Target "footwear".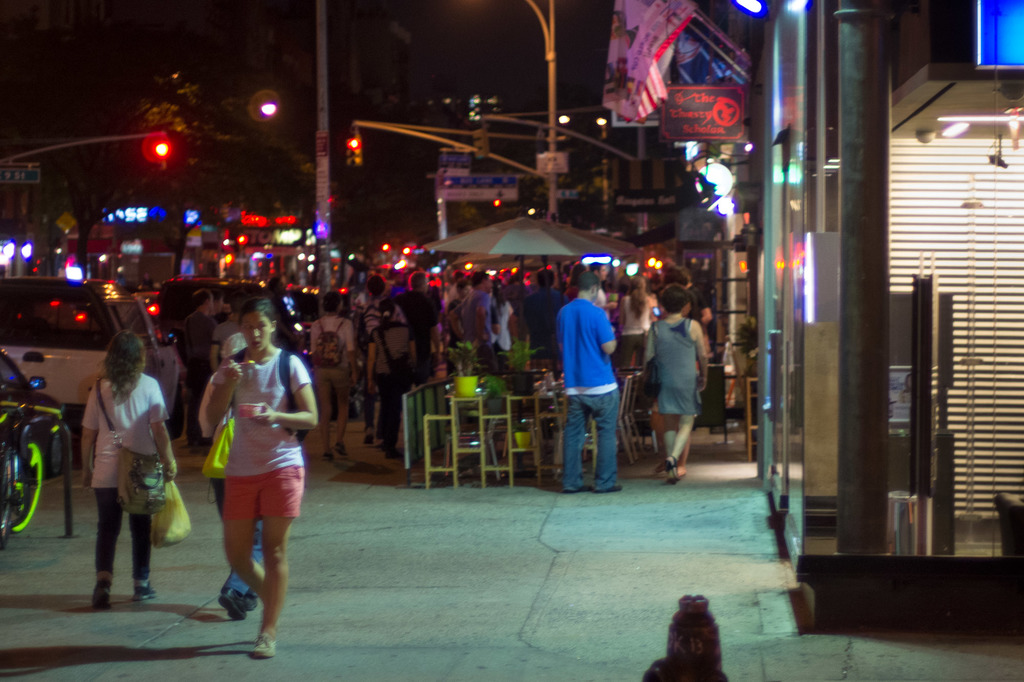
Target region: left=364, top=429, right=374, bottom=445.
